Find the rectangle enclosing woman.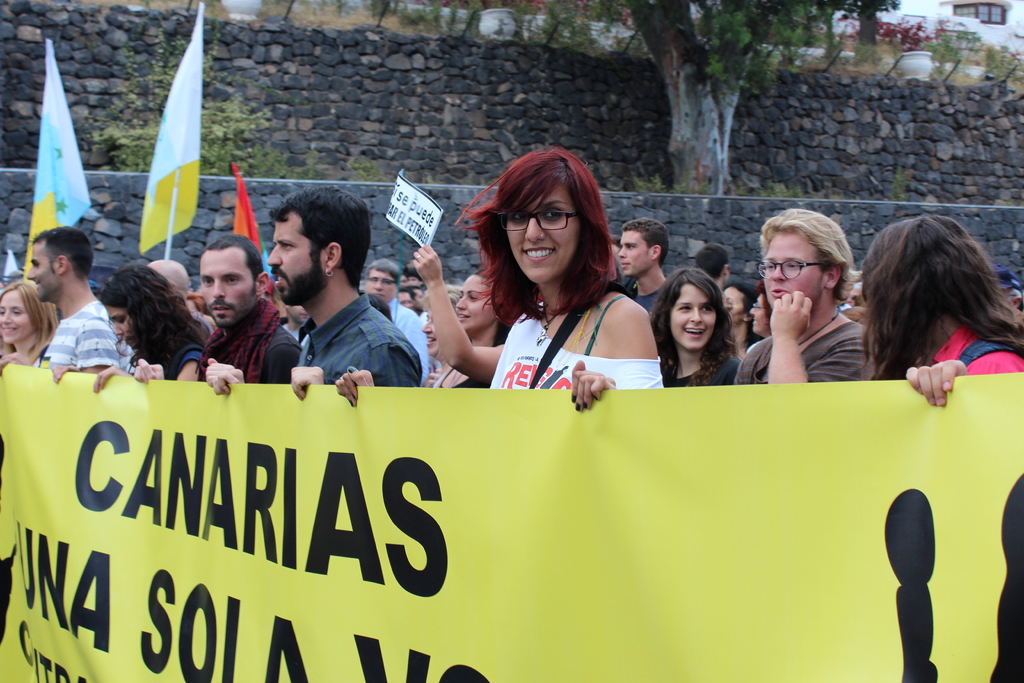
[x1=46, y1=260, x2=207, y2=397].
